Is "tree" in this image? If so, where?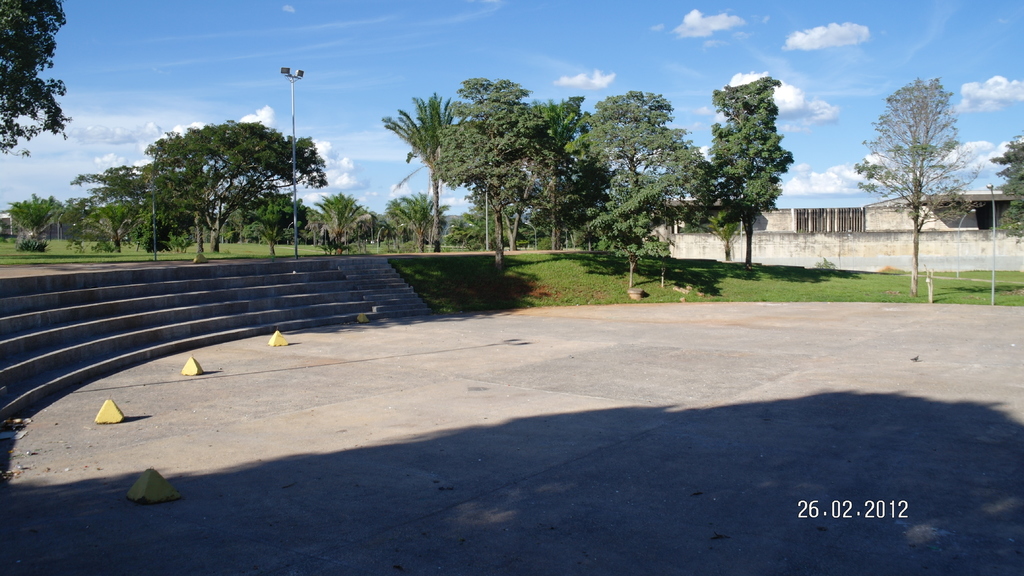
Yes, at bbox(125, 111, 320, 264).
